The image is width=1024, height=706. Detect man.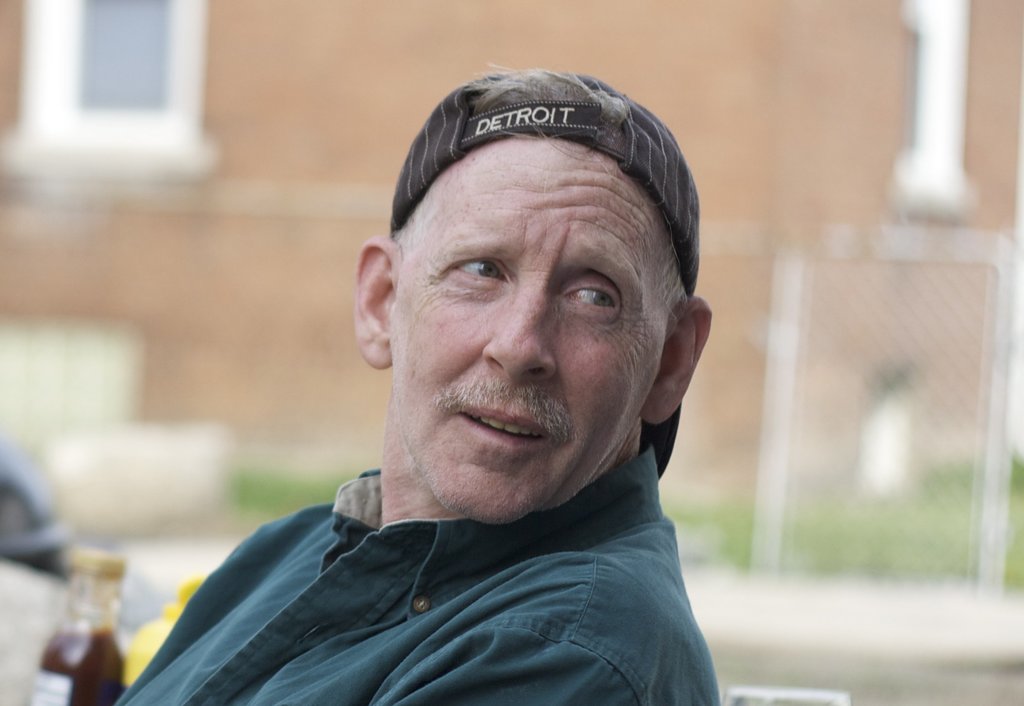
Detection: bbox=(86, 63, 724, 705).
